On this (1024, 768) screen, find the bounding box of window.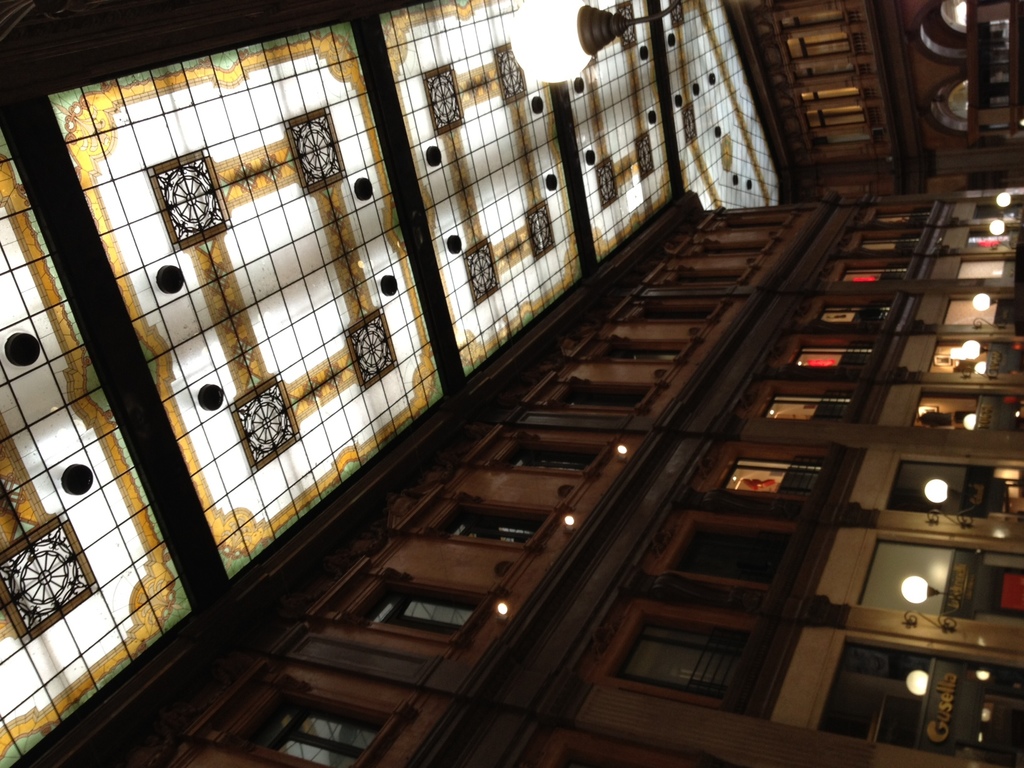
Bounding box: (367, 588, 477, 637).
